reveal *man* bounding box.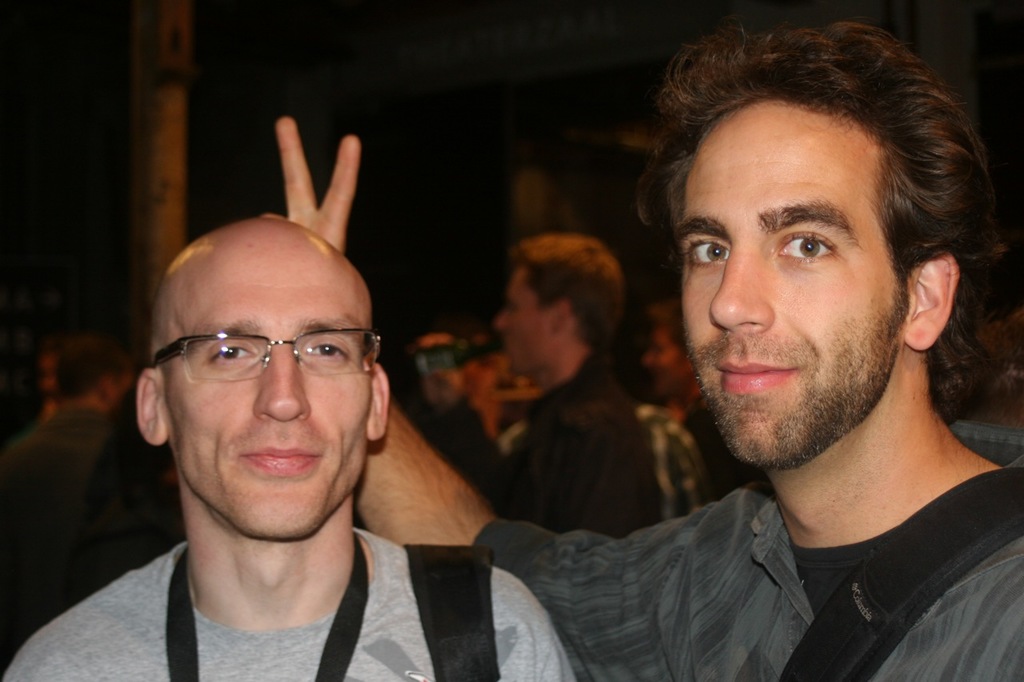
Revealed: bbox=[2, 209, 574, 681].
